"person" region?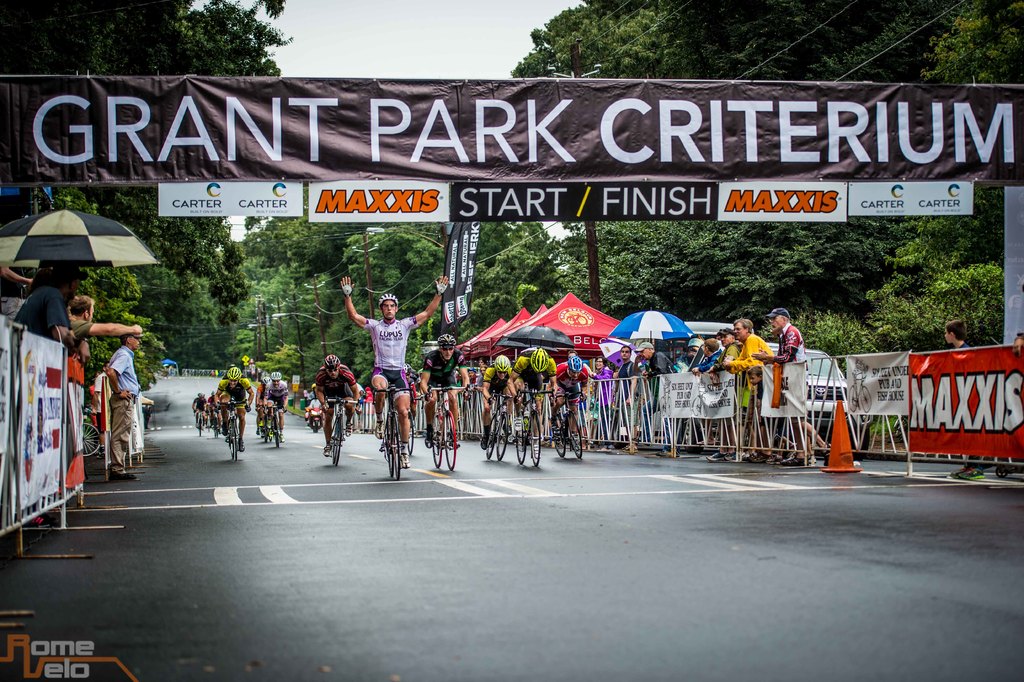
589:353:616:448
